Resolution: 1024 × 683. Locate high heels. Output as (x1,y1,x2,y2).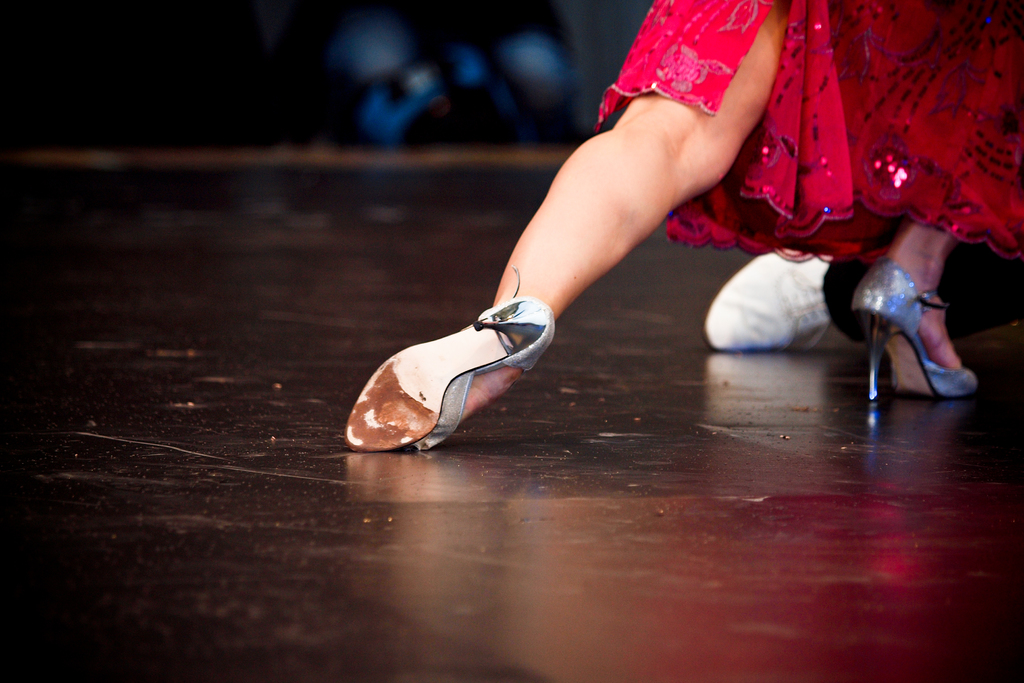
(858,242,990,409).
